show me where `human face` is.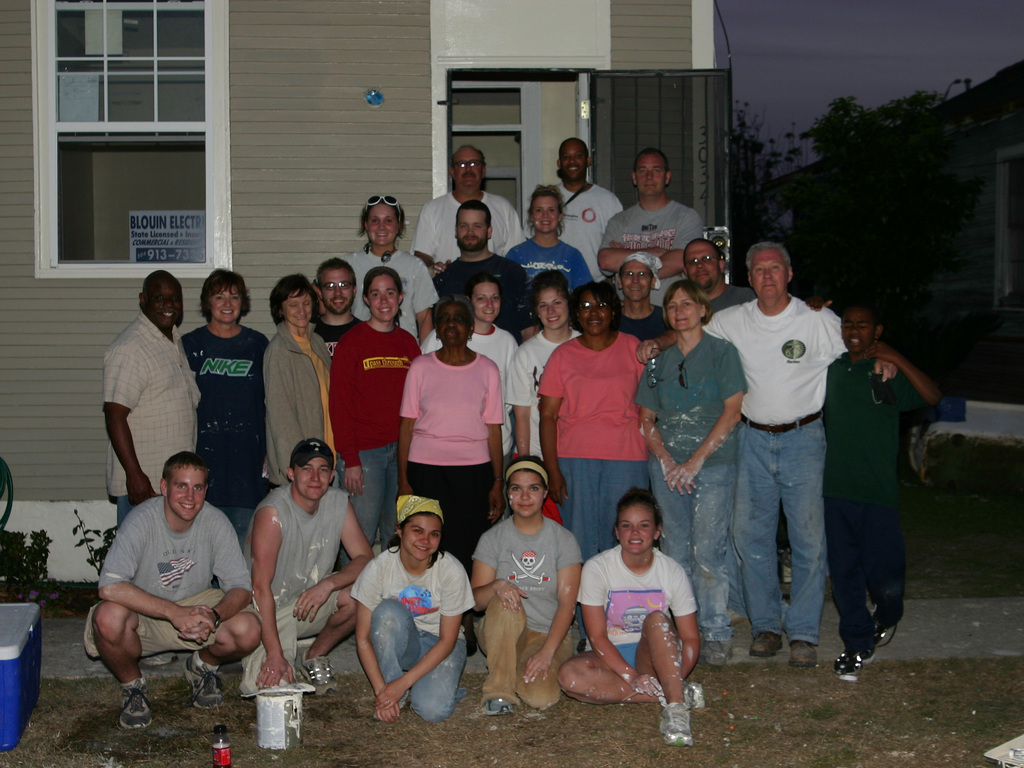
`human face` is at [532,196,557,232].
